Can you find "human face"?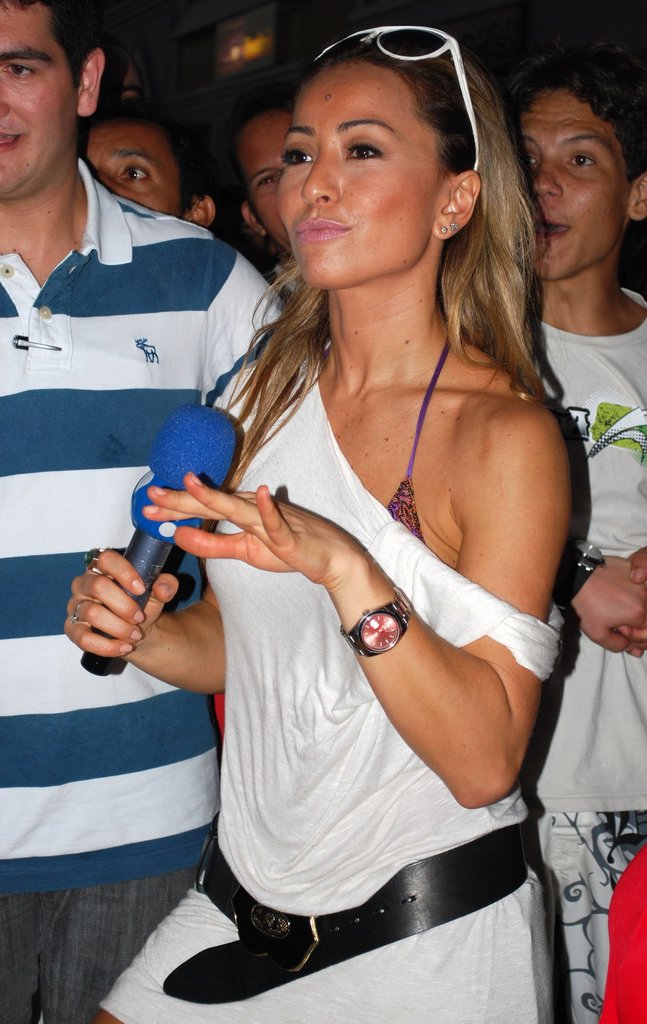
Yes, bounding box: bbox=[0, 0, 98, 185].
